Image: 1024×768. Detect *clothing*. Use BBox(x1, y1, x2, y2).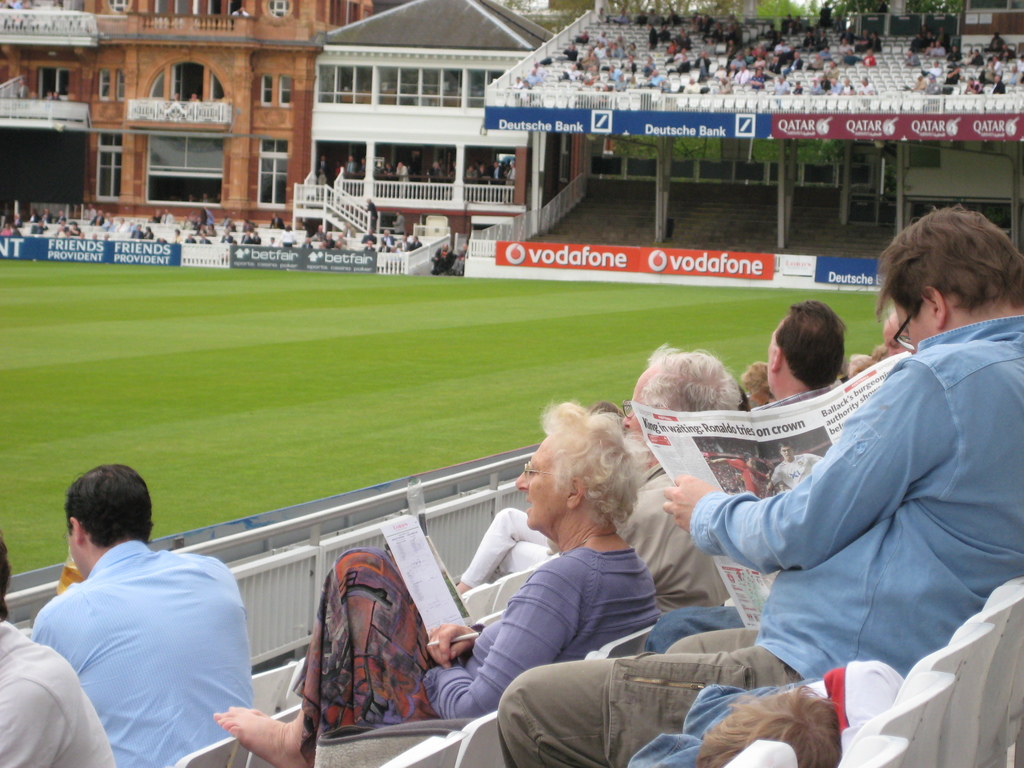
BBox(160, 213, 171, 226).
